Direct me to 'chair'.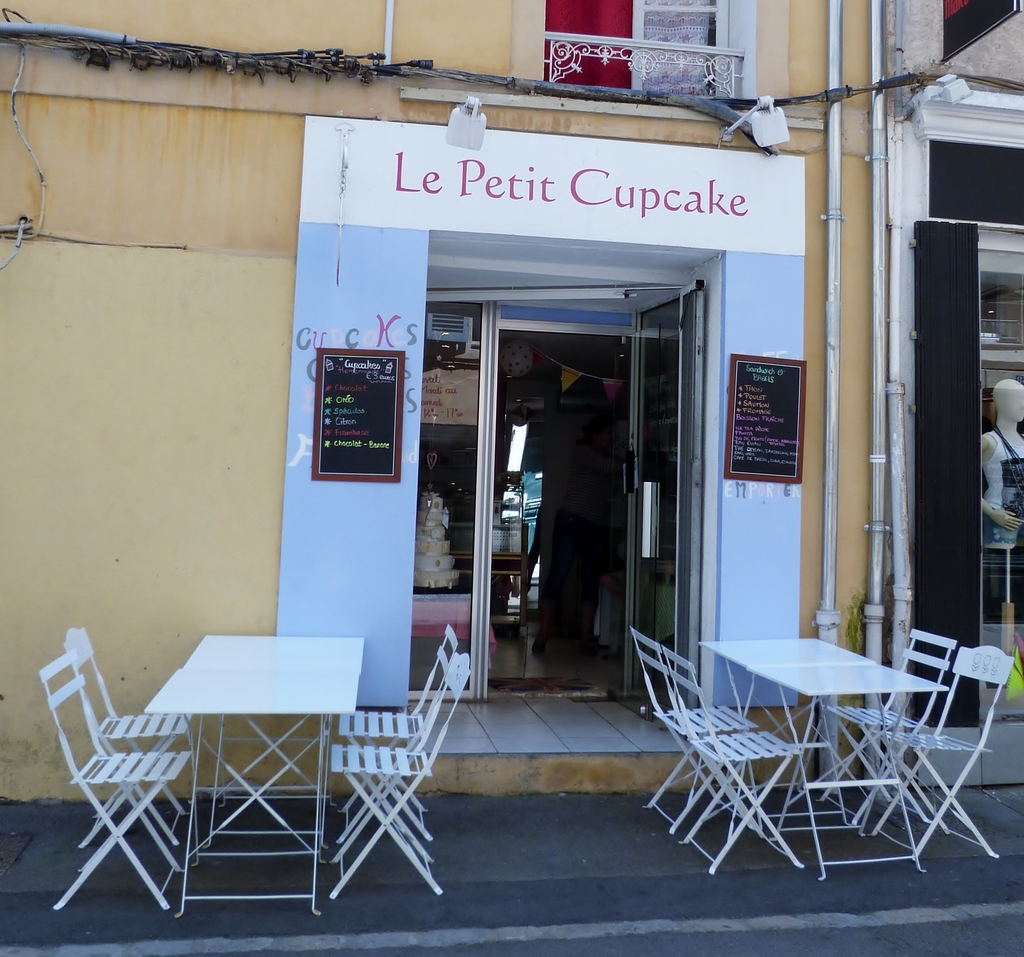
Direction: left=332, top=623, right=459, bottom=845.
